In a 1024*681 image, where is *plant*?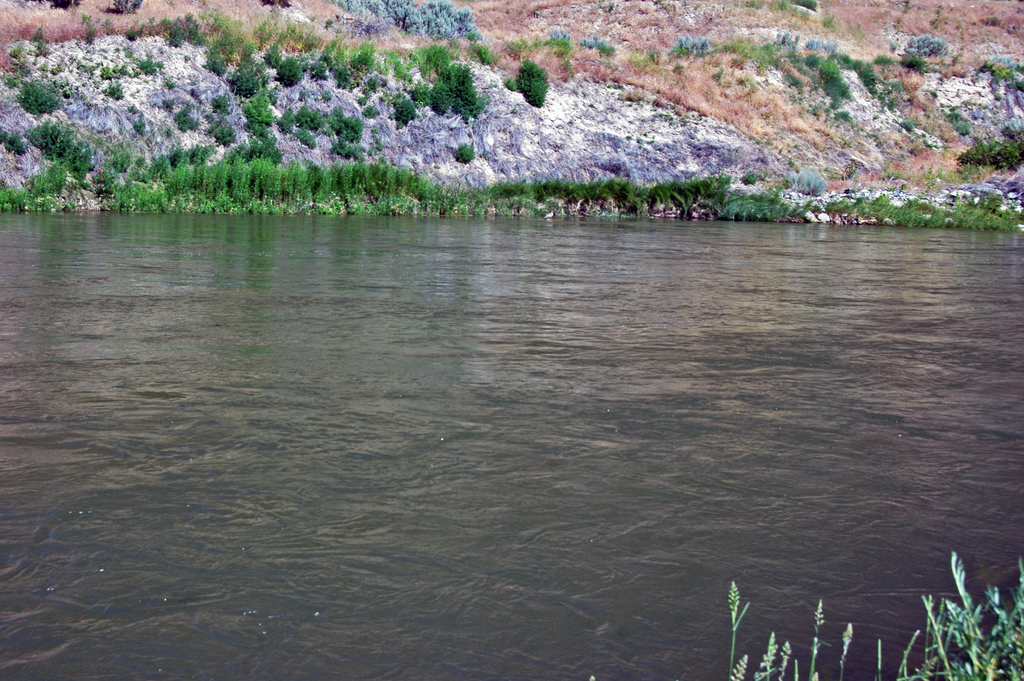
box(711, 37, 783, 74).
